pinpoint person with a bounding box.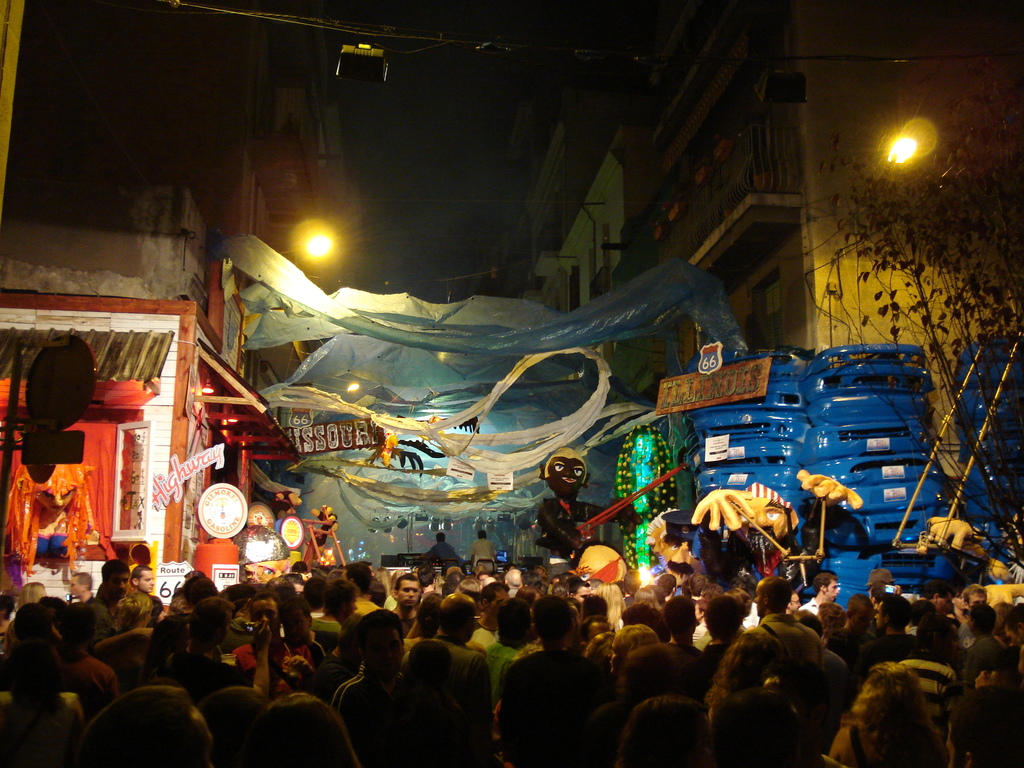
(404, 593, 444, 655).
